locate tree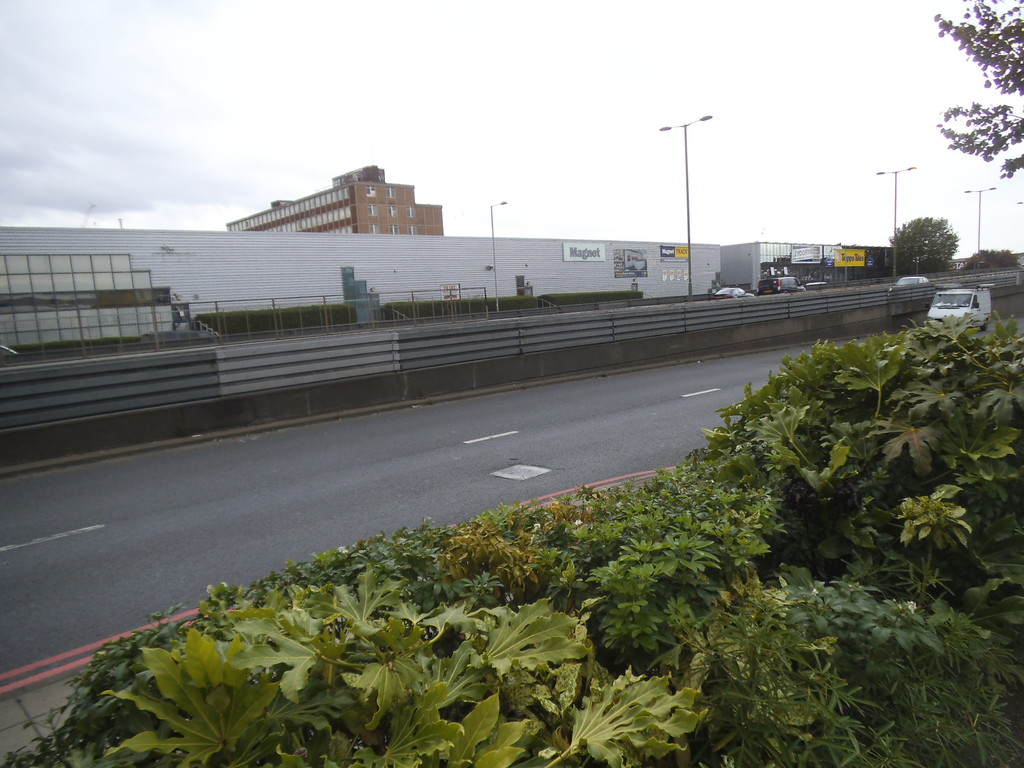
889/216/956/276
